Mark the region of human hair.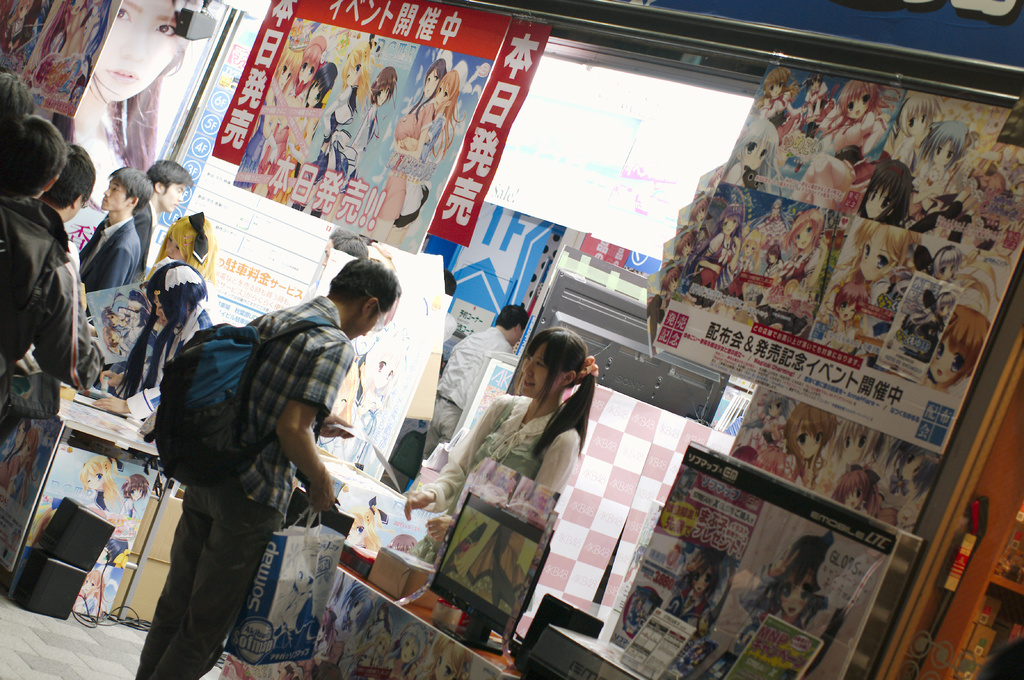
Region: region(495, 304, 531, 331).
